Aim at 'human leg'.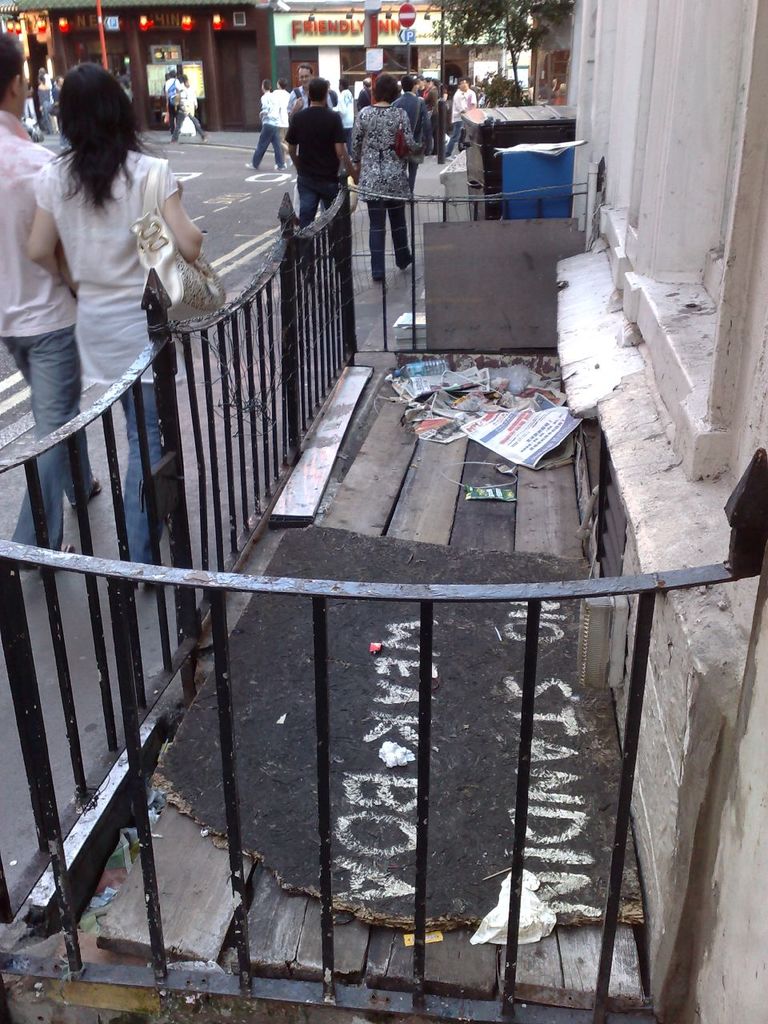
Aimed at <box>389,195,420,267</box>.
